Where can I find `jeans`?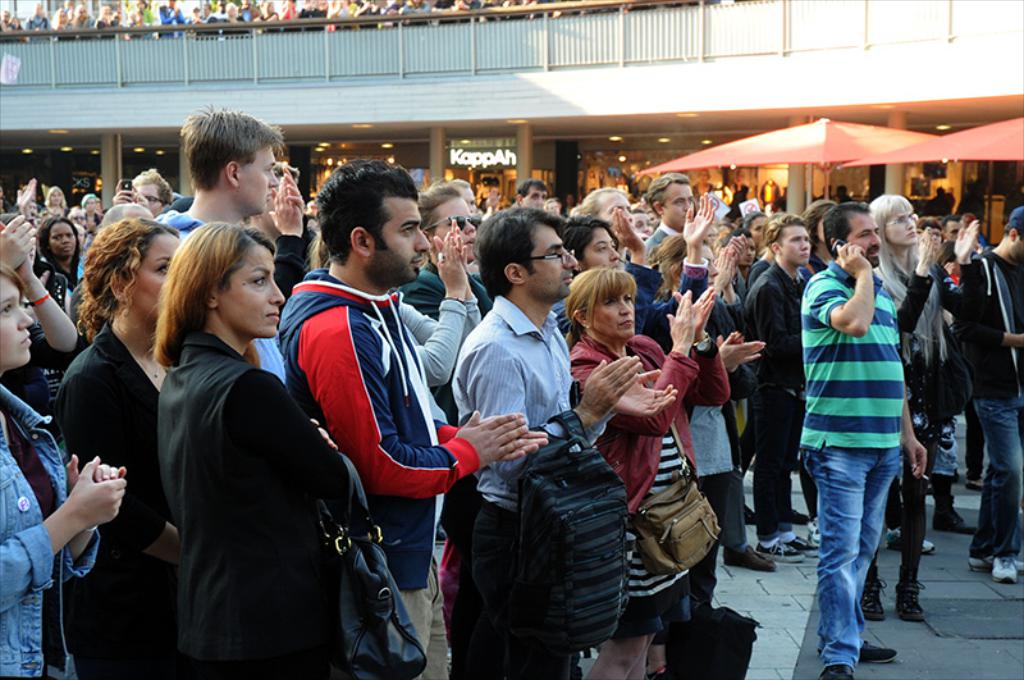
You can find it at {"left": 815, "top": 423, "right": 919, "bottom": 674}.
